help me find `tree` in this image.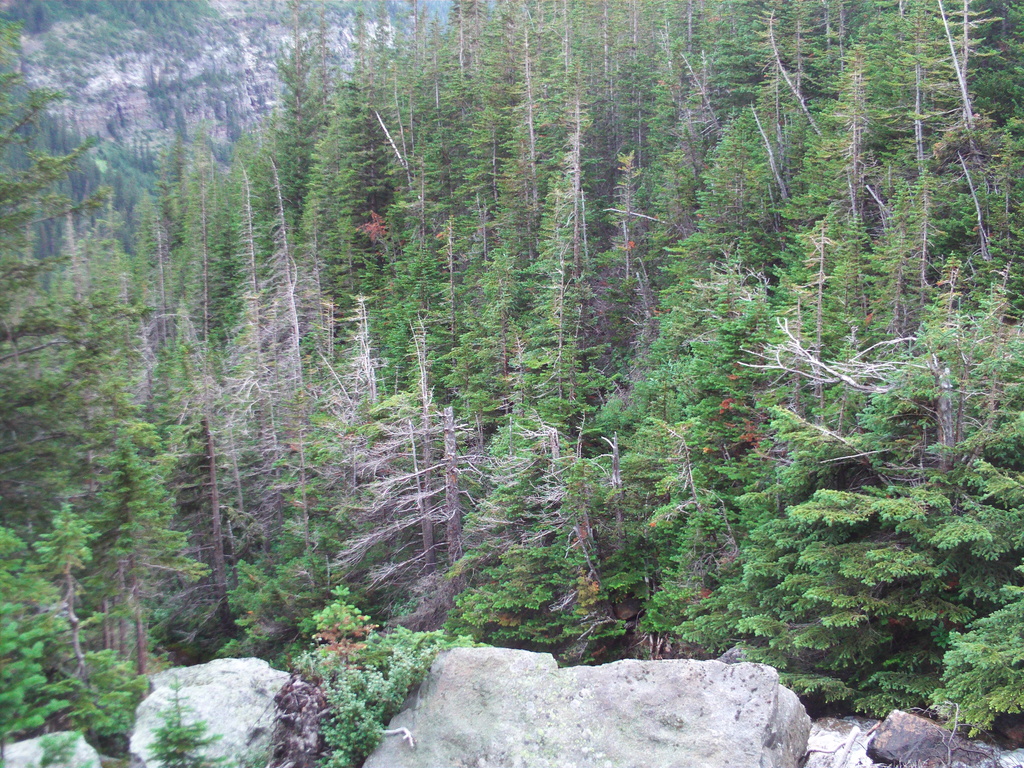
Found it: (339,323,484,638).
